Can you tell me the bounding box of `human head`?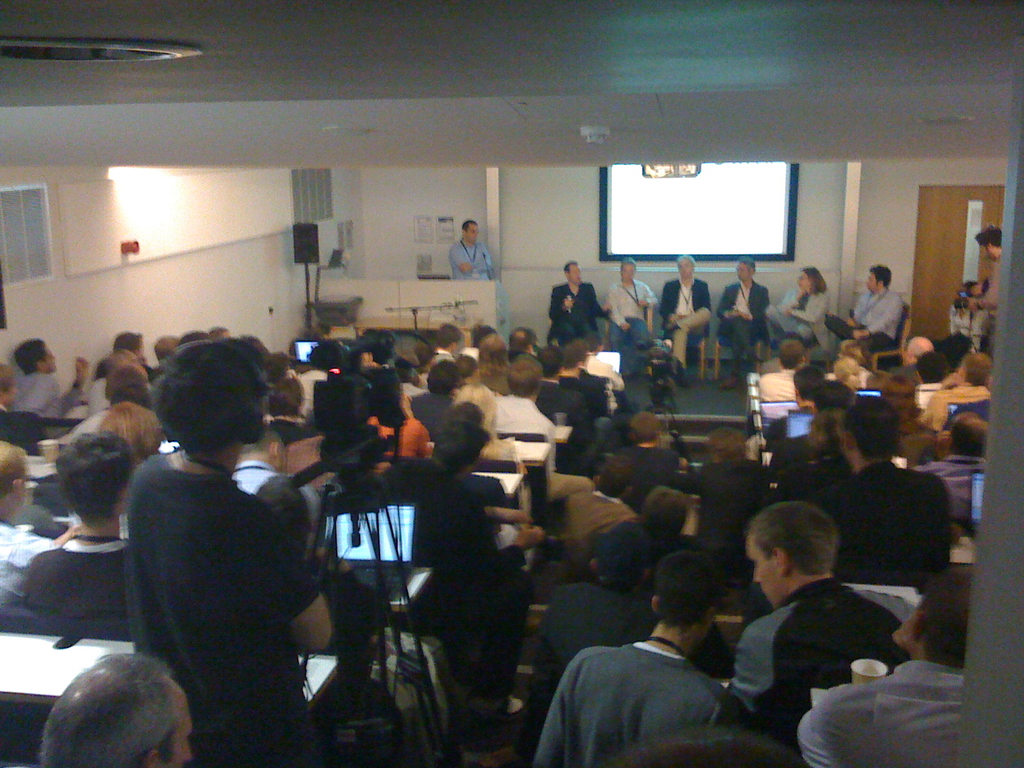
{"x1": 504, "y1": 360, "x2": 545, "y2": 401}.
